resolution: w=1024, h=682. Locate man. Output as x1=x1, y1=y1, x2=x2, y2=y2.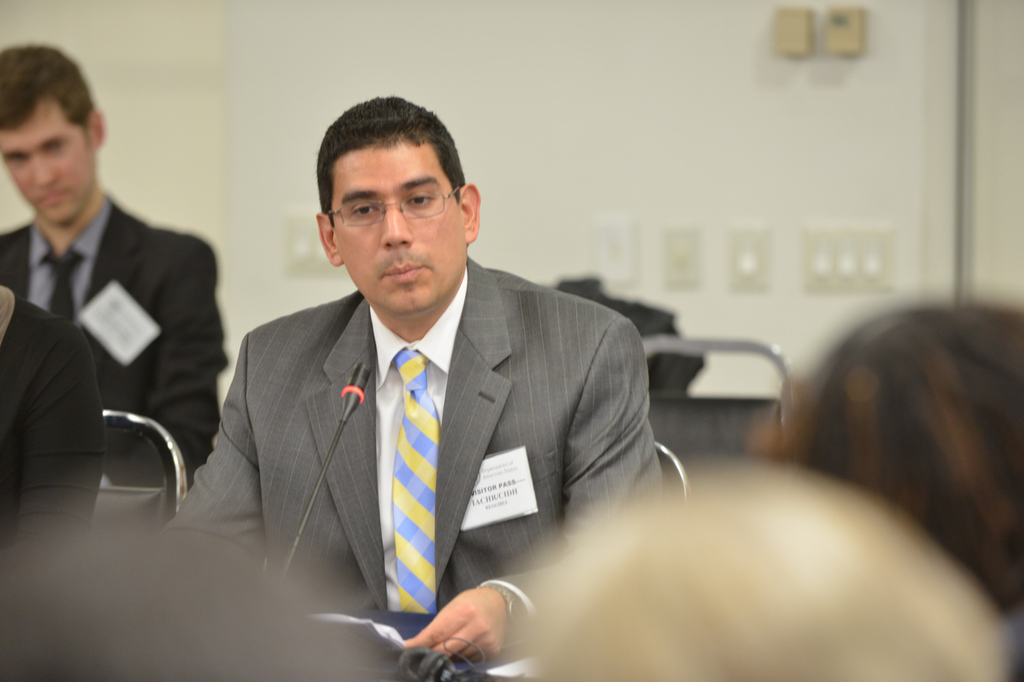
x1=0, y1=39, x2=228, y2=520.
